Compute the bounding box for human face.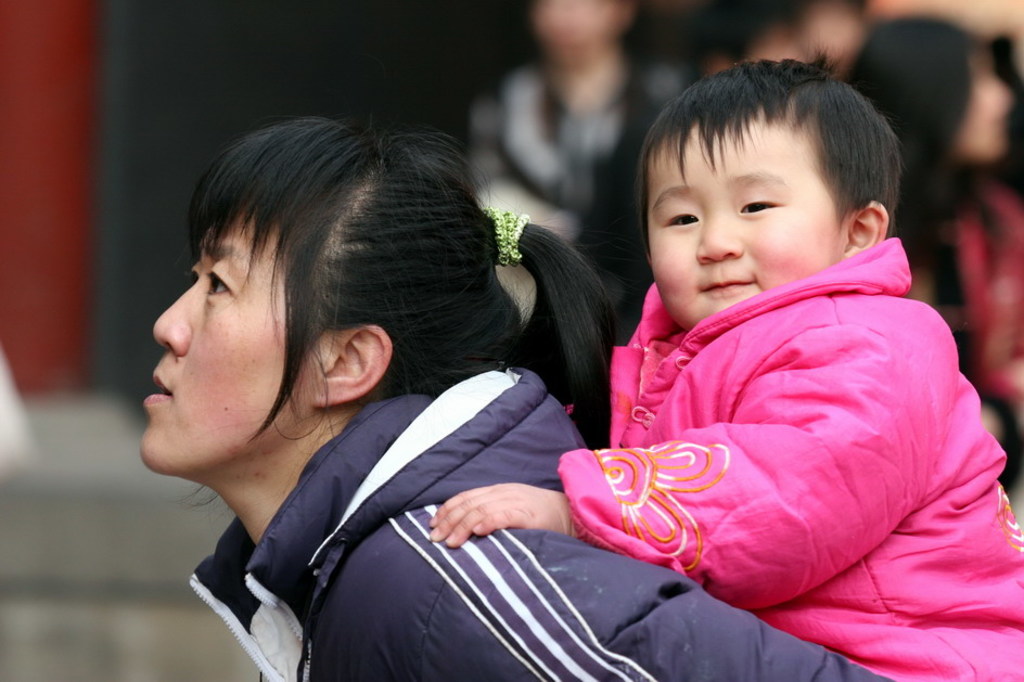
pyautogui.locateOnScreen(140, 218, 312, 468).
